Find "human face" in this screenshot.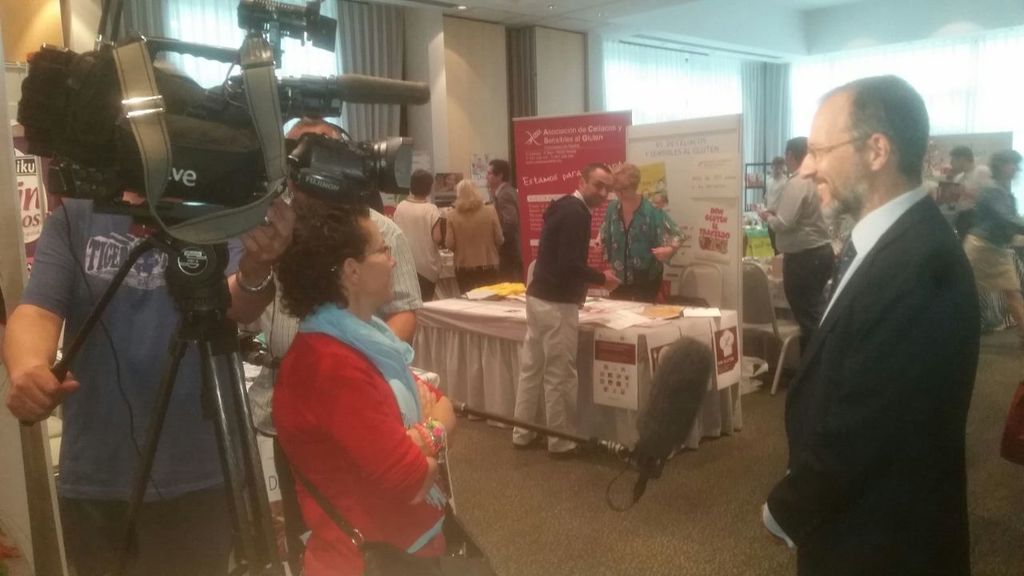
The bounding box for "human face" is left=485, top=167, right=497, bottom=185.
